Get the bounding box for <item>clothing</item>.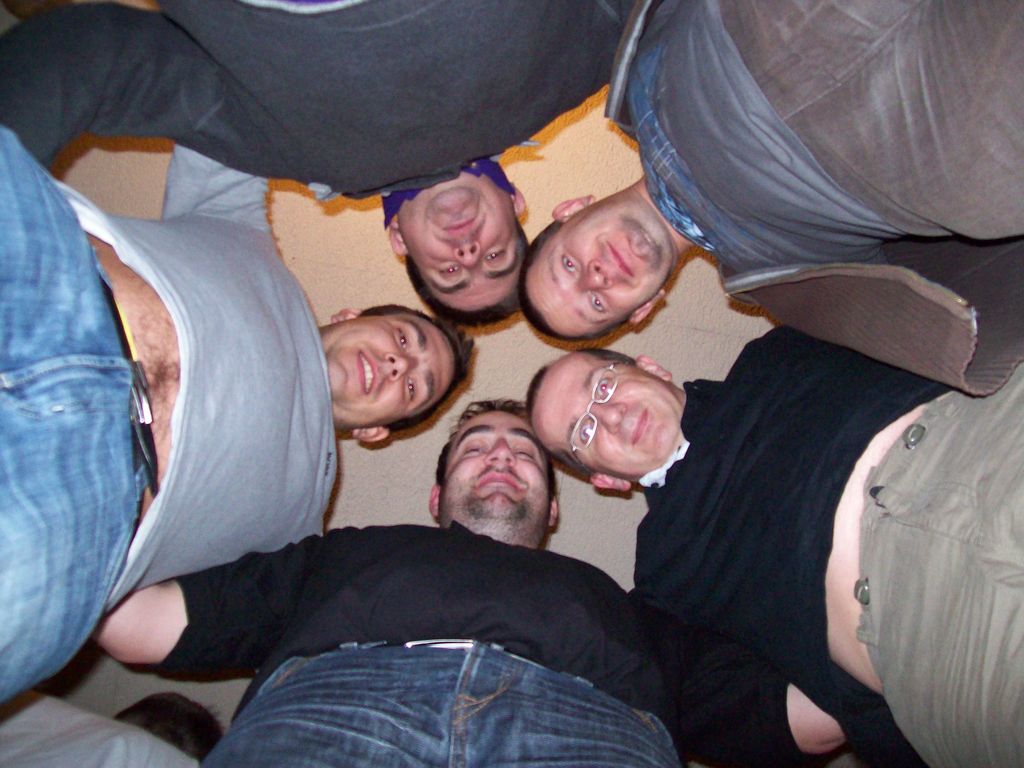
[0, 135, 358, 689].
